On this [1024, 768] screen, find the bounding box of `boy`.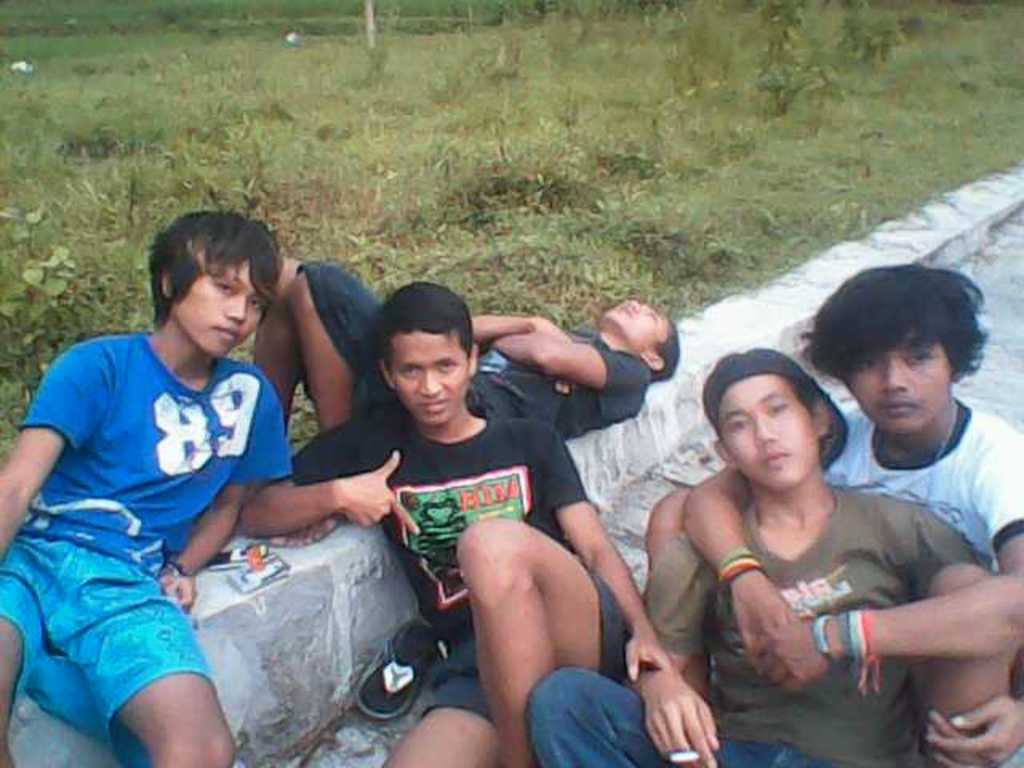
Bounding box: left=261, top=283, right=675, bottom=766.
